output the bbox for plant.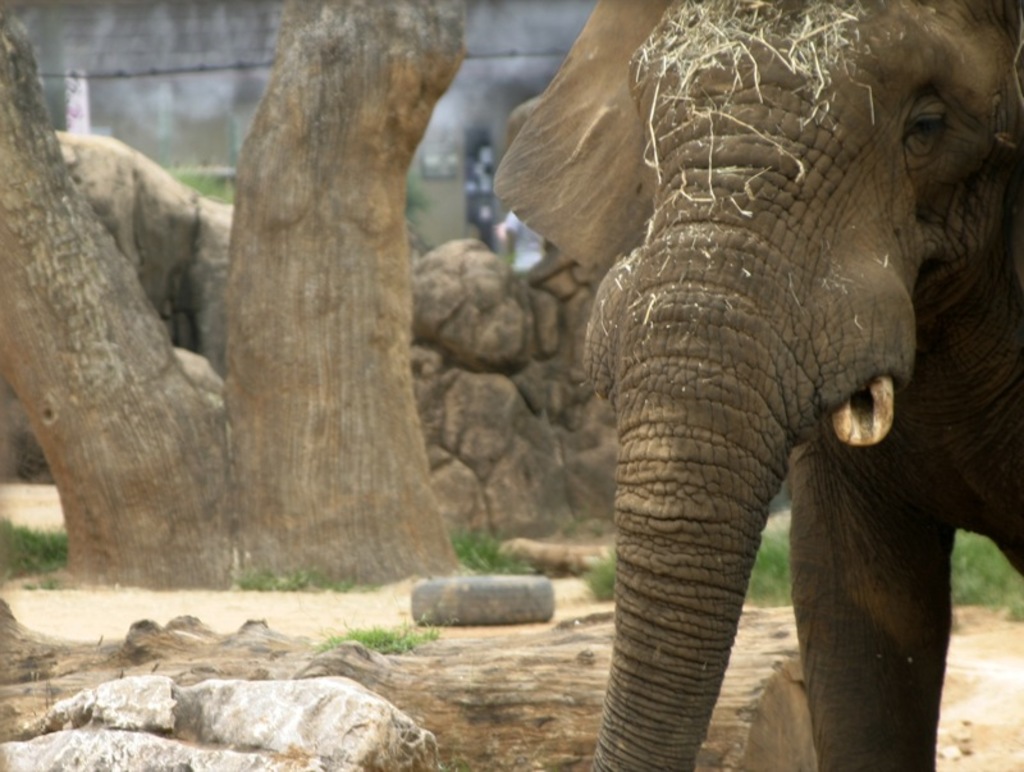
x1=575, y1=538, x2=616, y2=603.
